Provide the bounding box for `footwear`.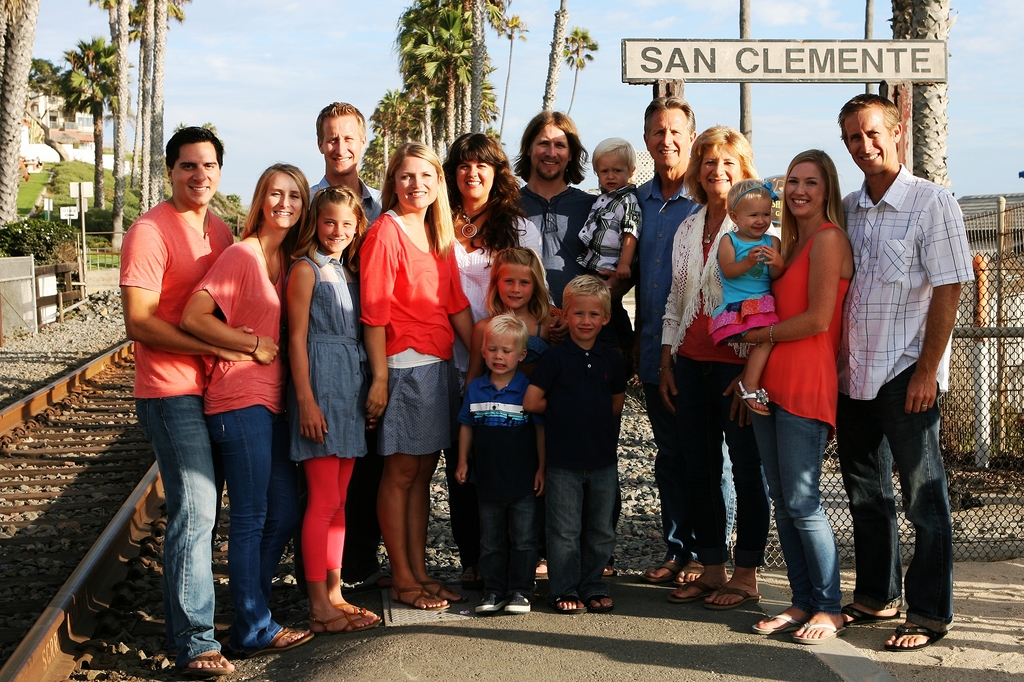
Rect(648, 558, 673, 581).
